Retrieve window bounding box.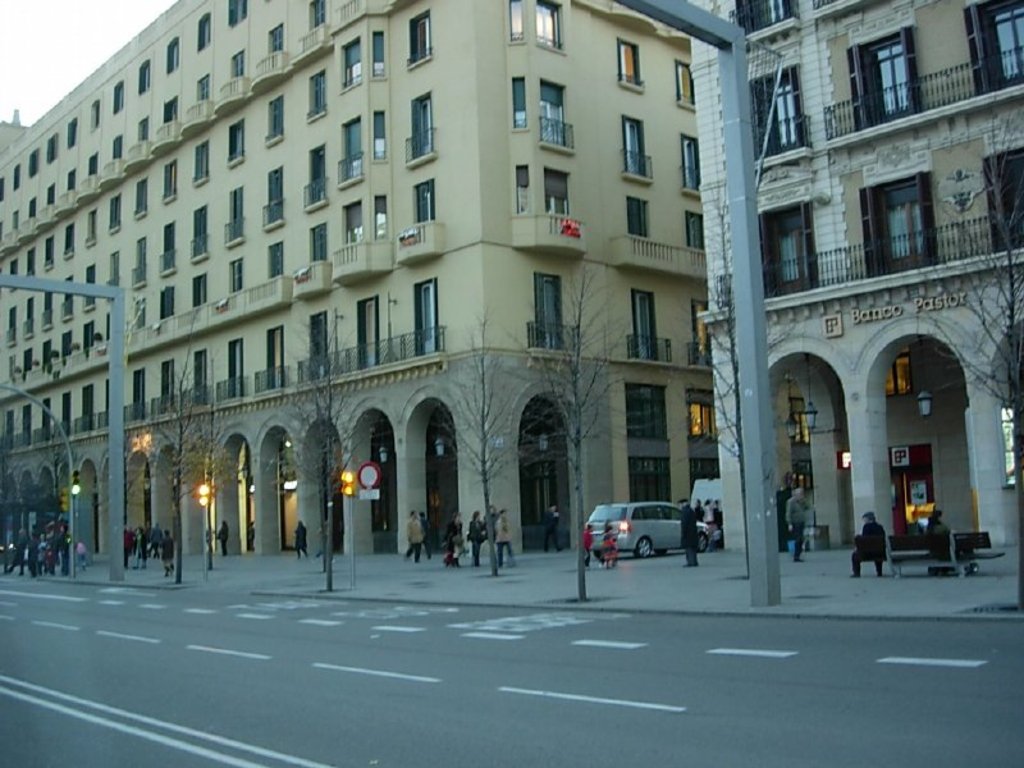
Bounding box: x1=963, y1=0, x2=1023, y2=93.
